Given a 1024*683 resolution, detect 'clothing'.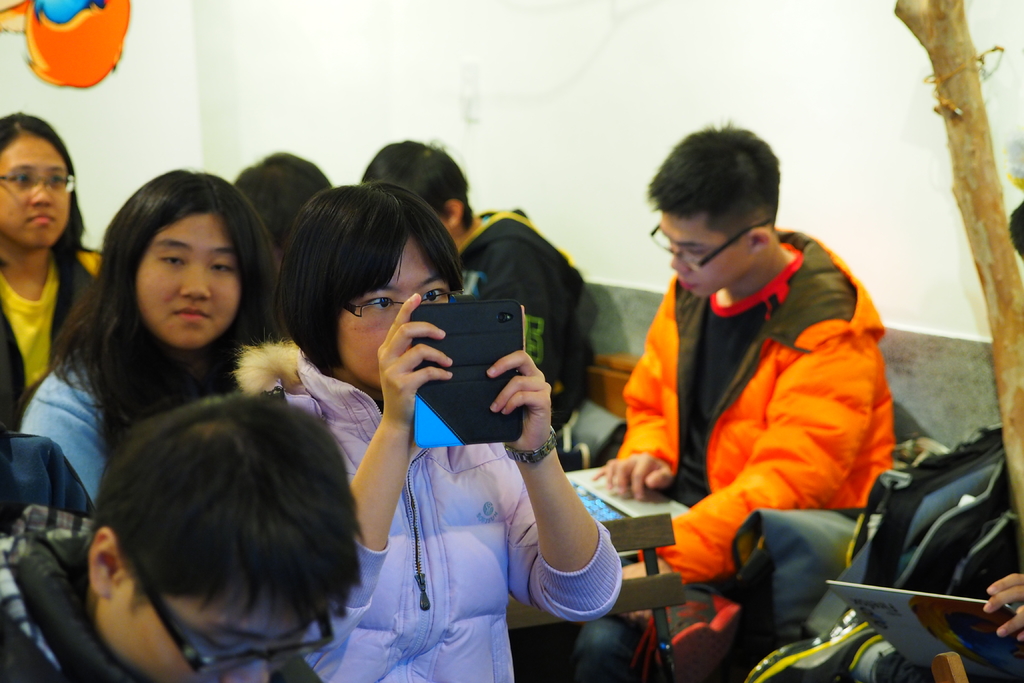
select_region(0, 495, 326, 682).
